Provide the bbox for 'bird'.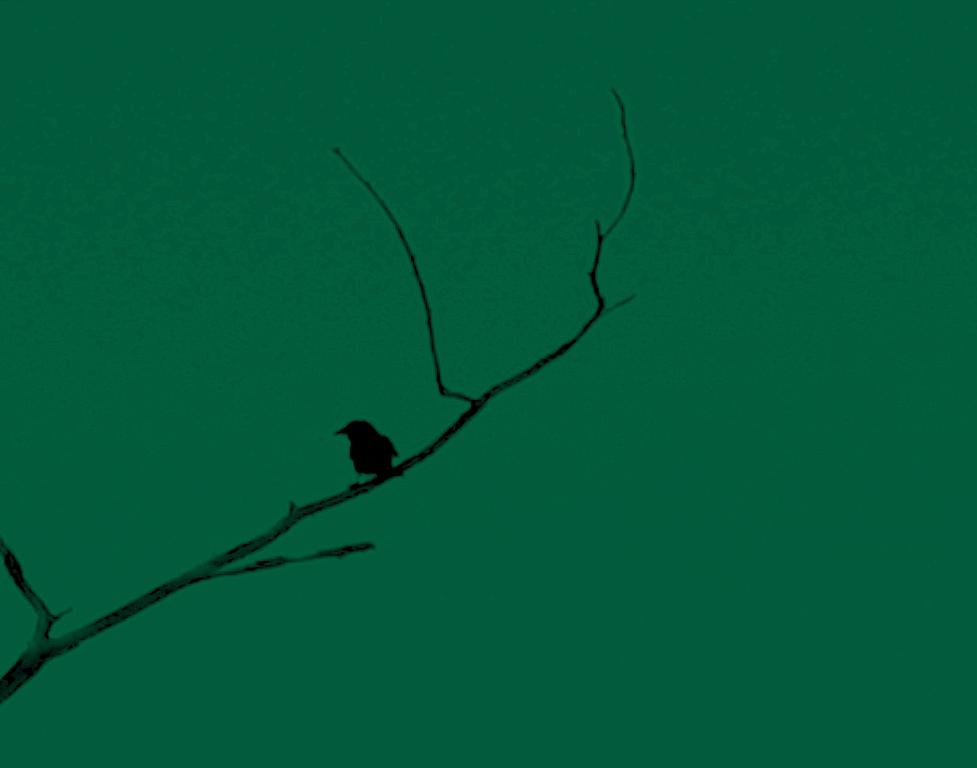
bbox=[321, 413, 399, 501].
